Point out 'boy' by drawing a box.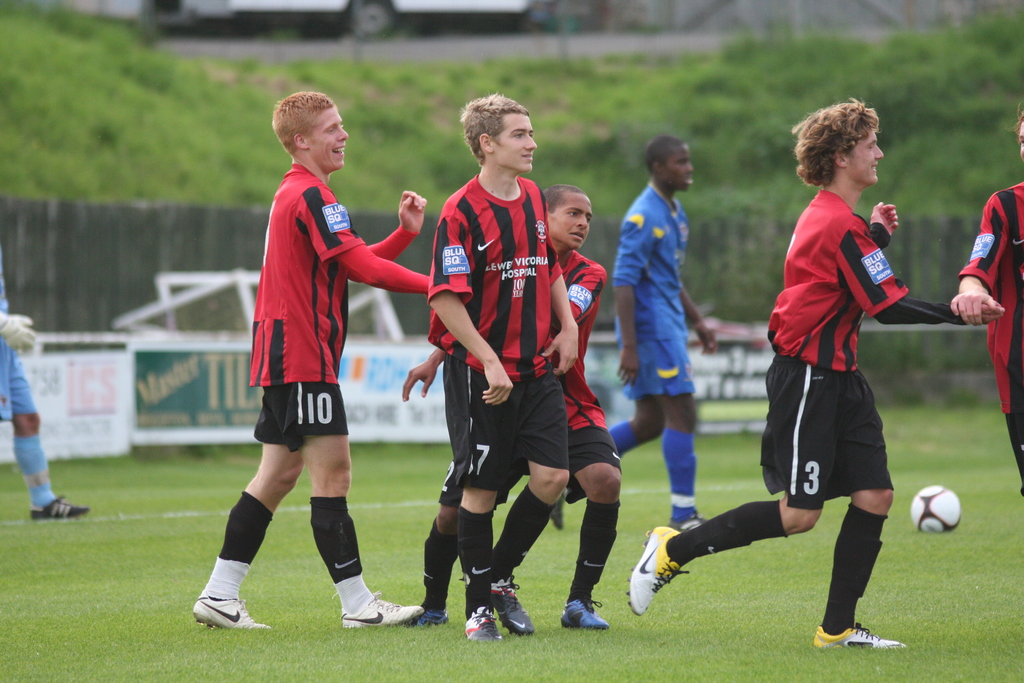
box(600, 134, 707, 529).
